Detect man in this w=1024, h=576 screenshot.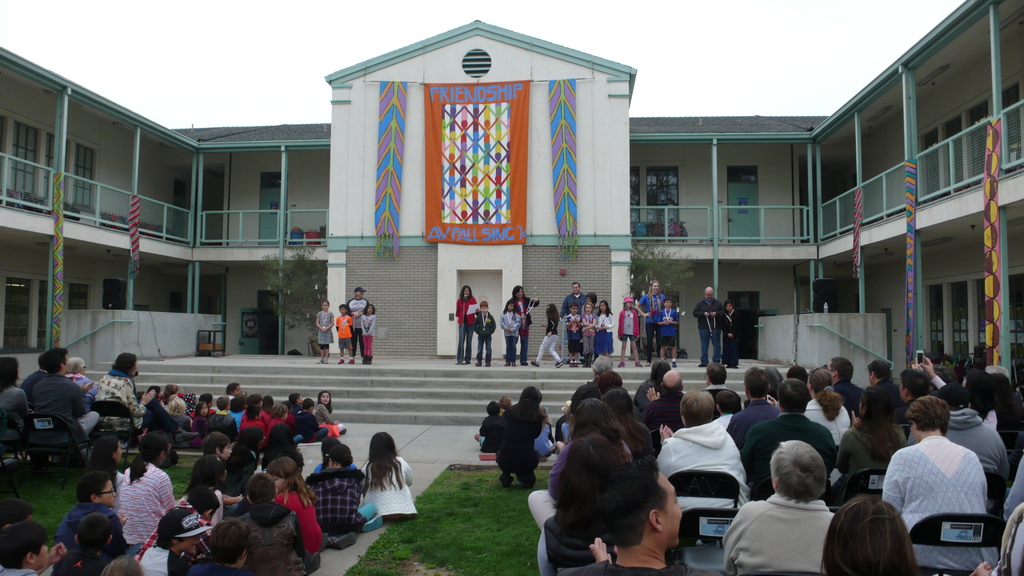
Detection: [left=558, top=279, right=588, bottom=360].
